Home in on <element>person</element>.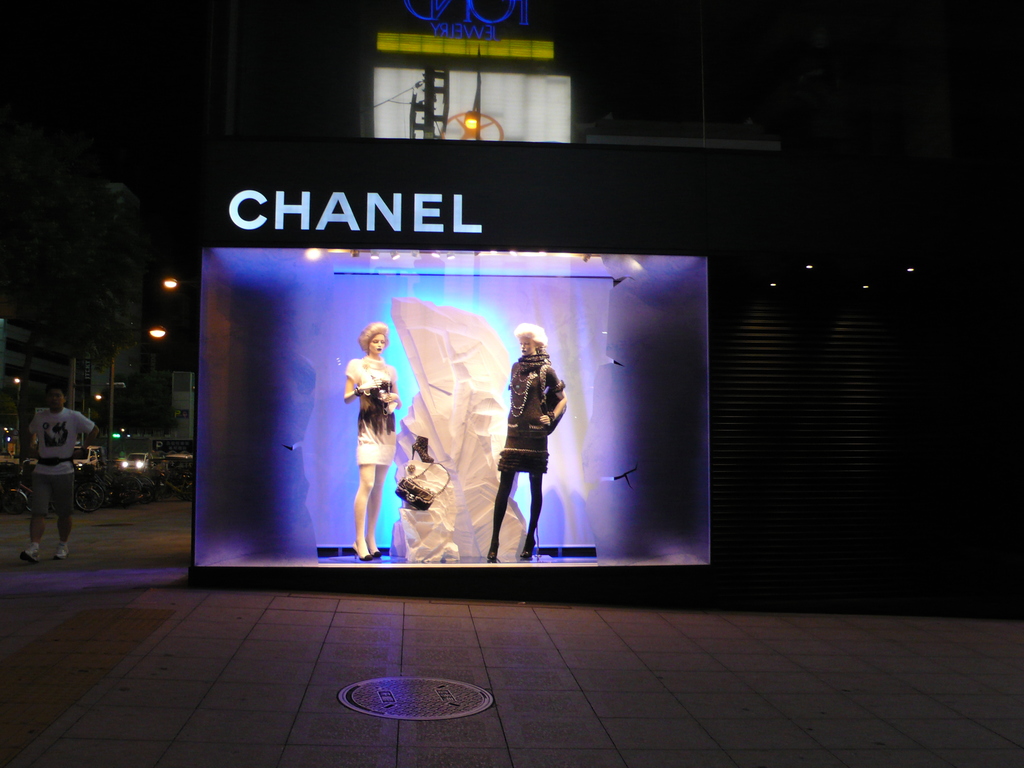
Homed in at x1=341, y1=316, x2=403, y2=558.
